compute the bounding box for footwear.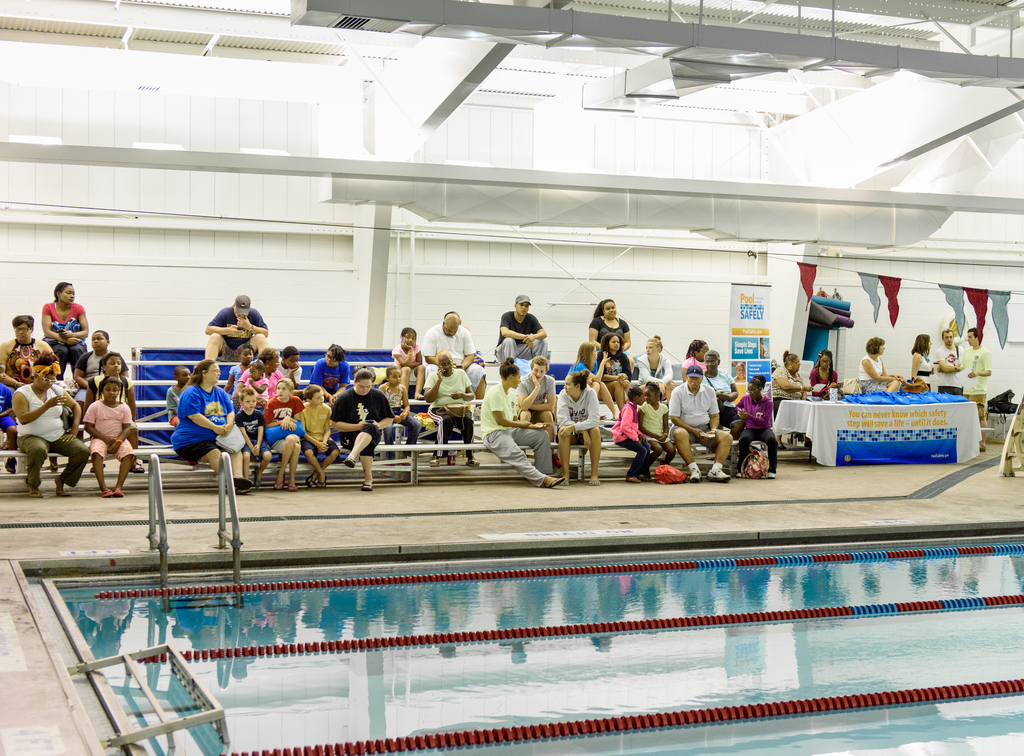
<bbox>28, 493, 45, 498</bbox>.
